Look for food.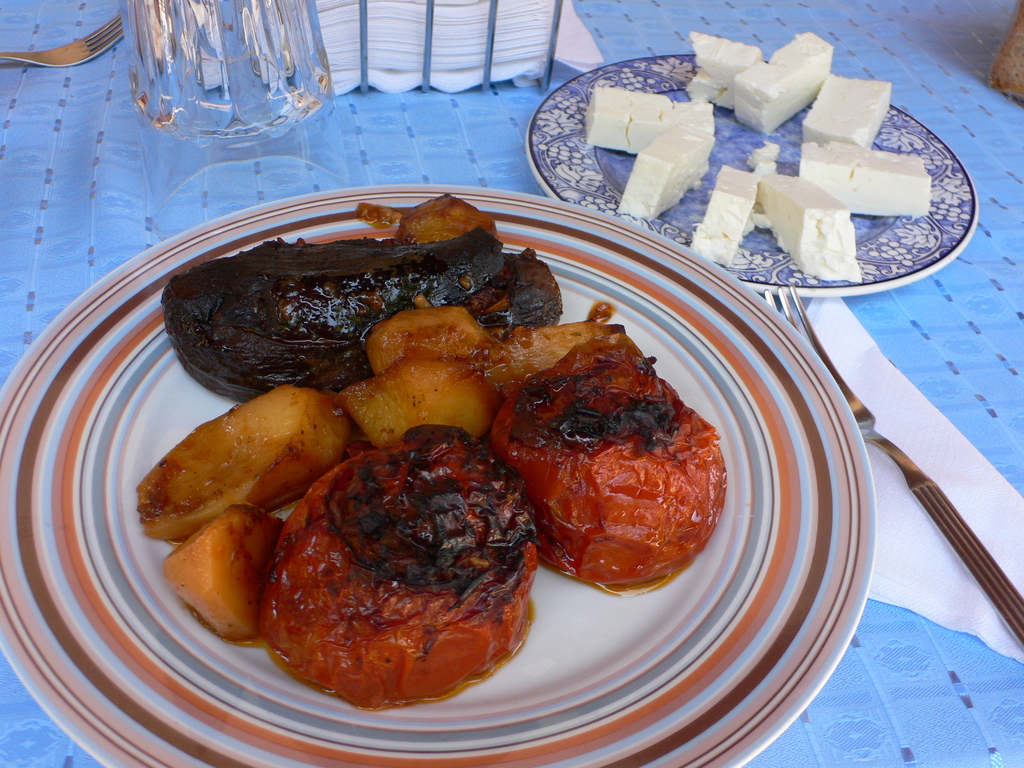
Found: bbox(688, 165, 759, 268).
